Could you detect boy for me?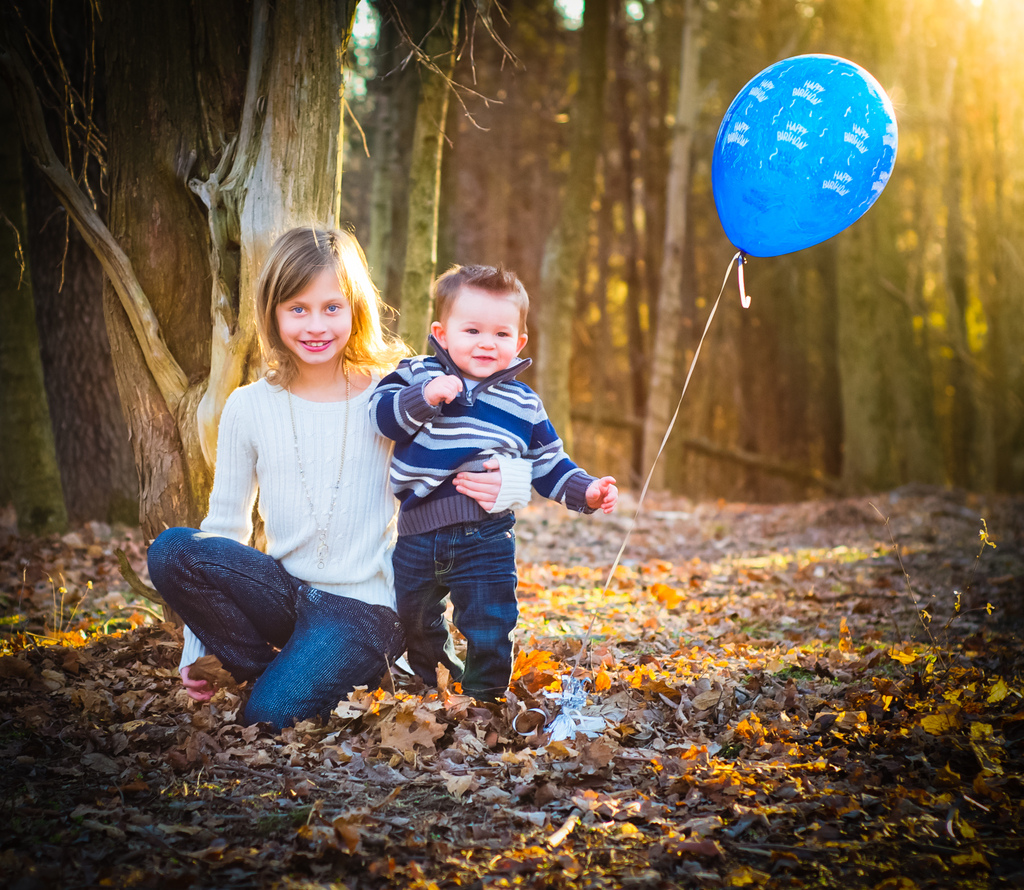
Detection result: box=[374, 254, 637, 712].
